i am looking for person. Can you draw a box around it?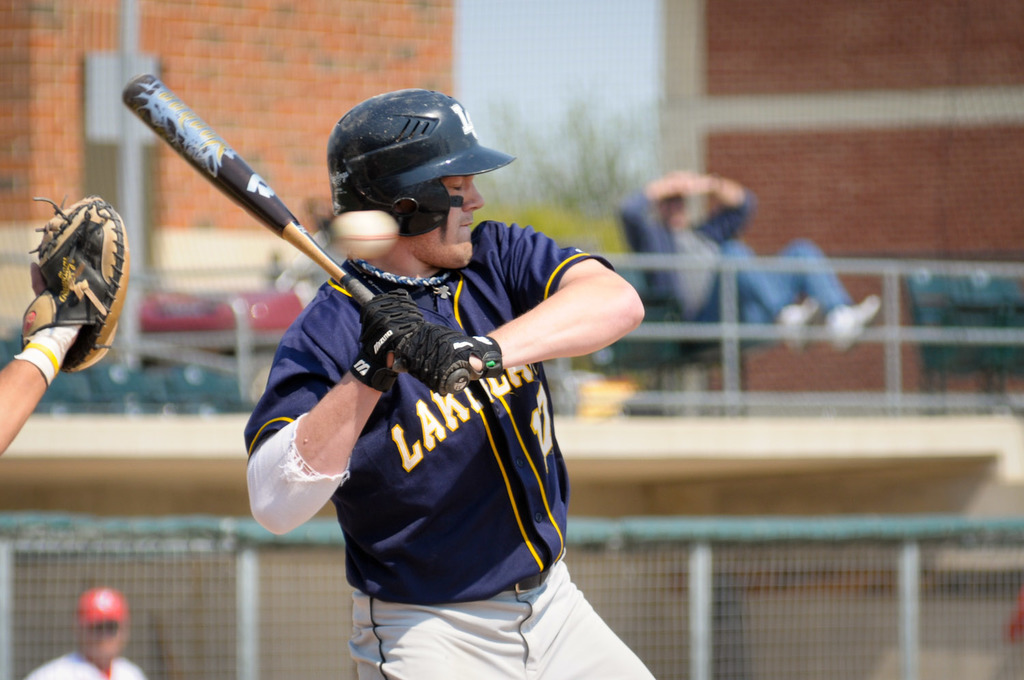
Sure, the bounding box is detection(254, 101, 606, 679).
